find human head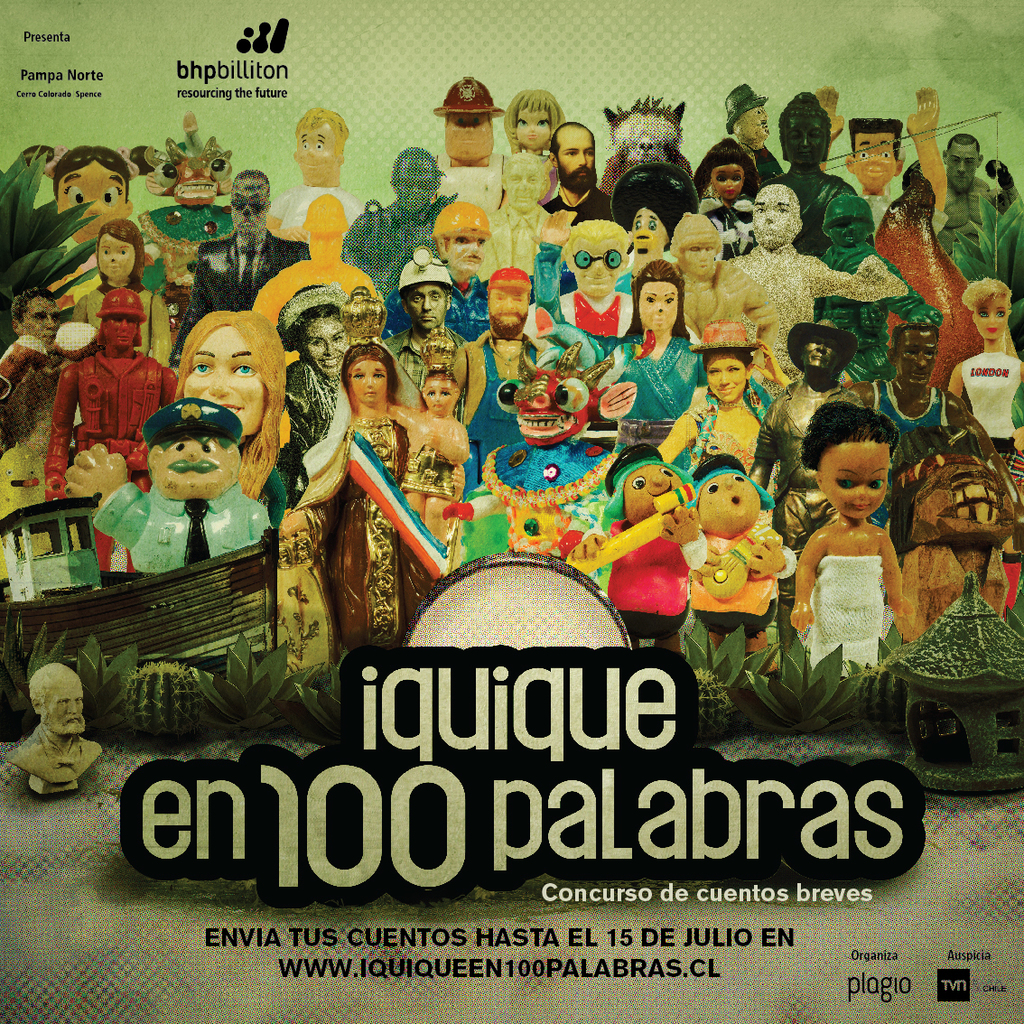
[x1=438, y1=206, x2=486, y2=275]
